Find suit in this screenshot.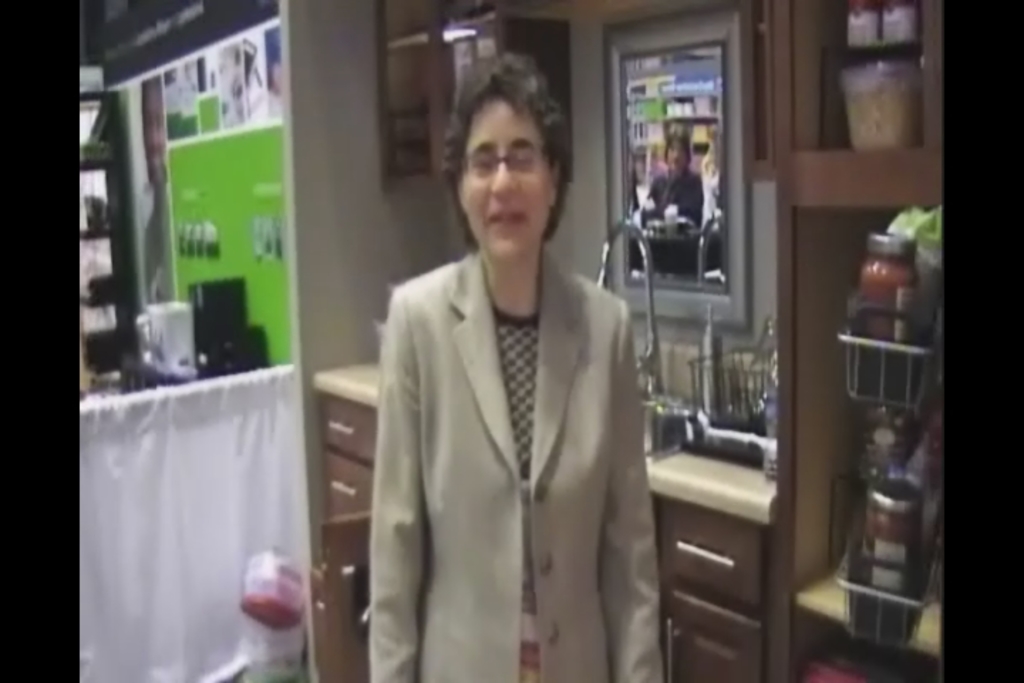
The bounding box for suit is 357,205,667,674.
